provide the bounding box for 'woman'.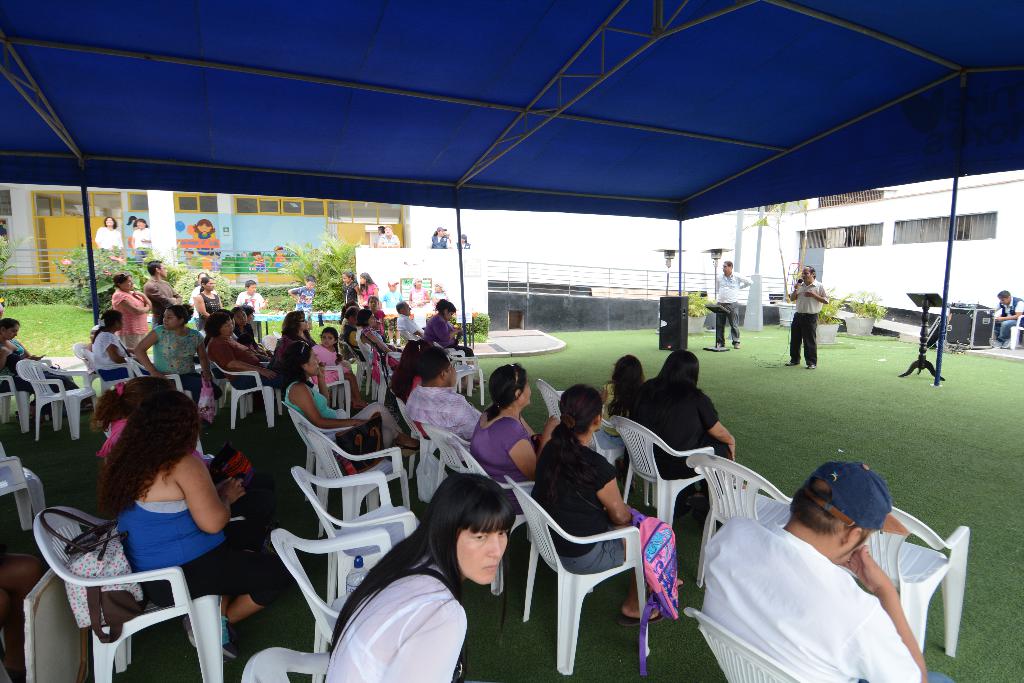
(left=232, top=307, right=277, bottom=363).
